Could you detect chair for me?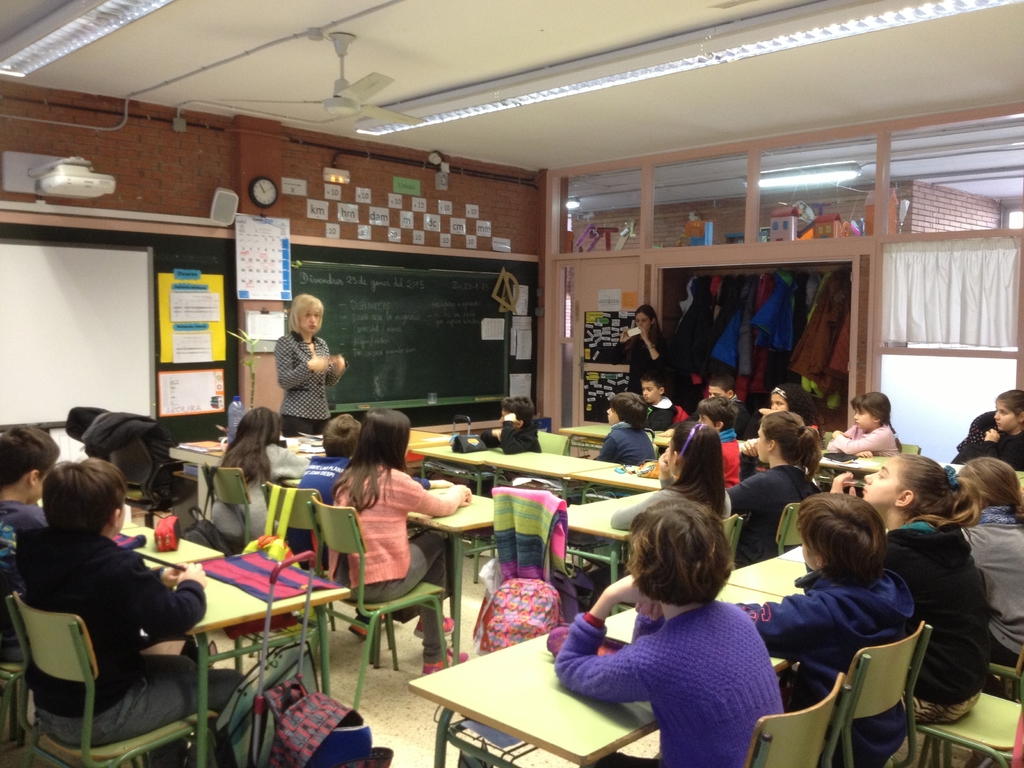
Detection result: 535,431,567,501.
